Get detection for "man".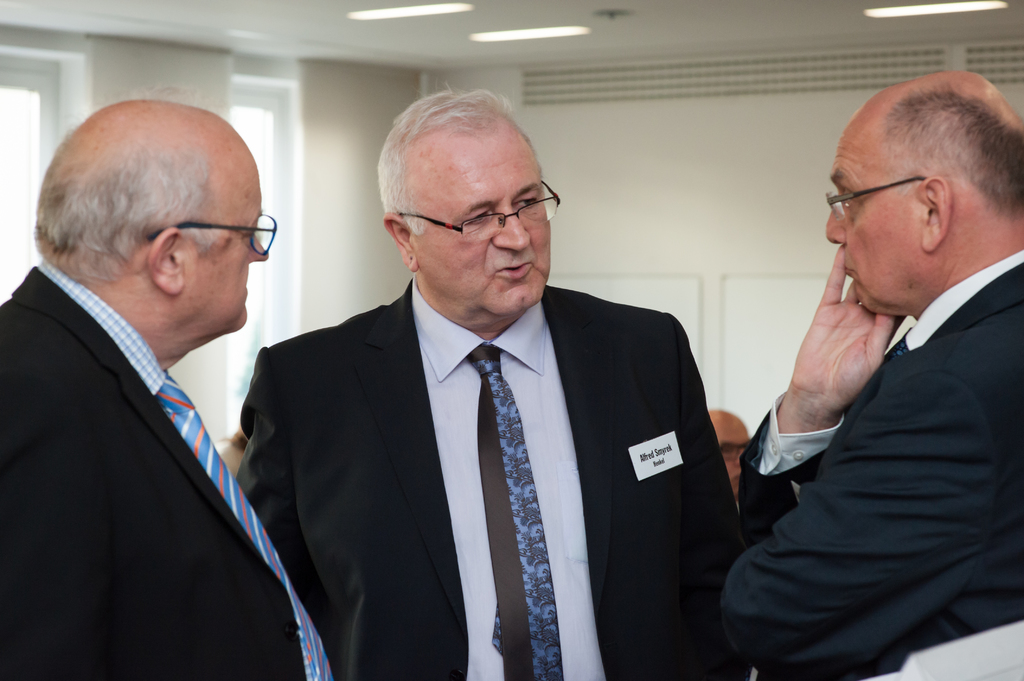
Detection: bbox=(0, 93, 330, 680).
